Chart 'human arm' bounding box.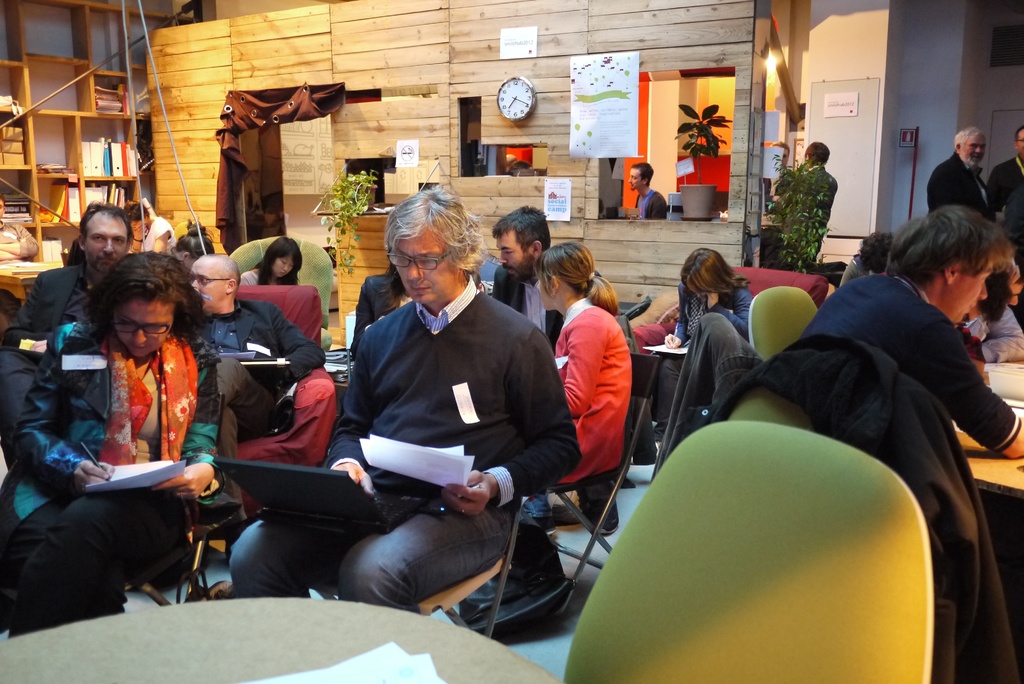
Charted: pyautogui.locateOnScreen(642, 190, 668, 218).
